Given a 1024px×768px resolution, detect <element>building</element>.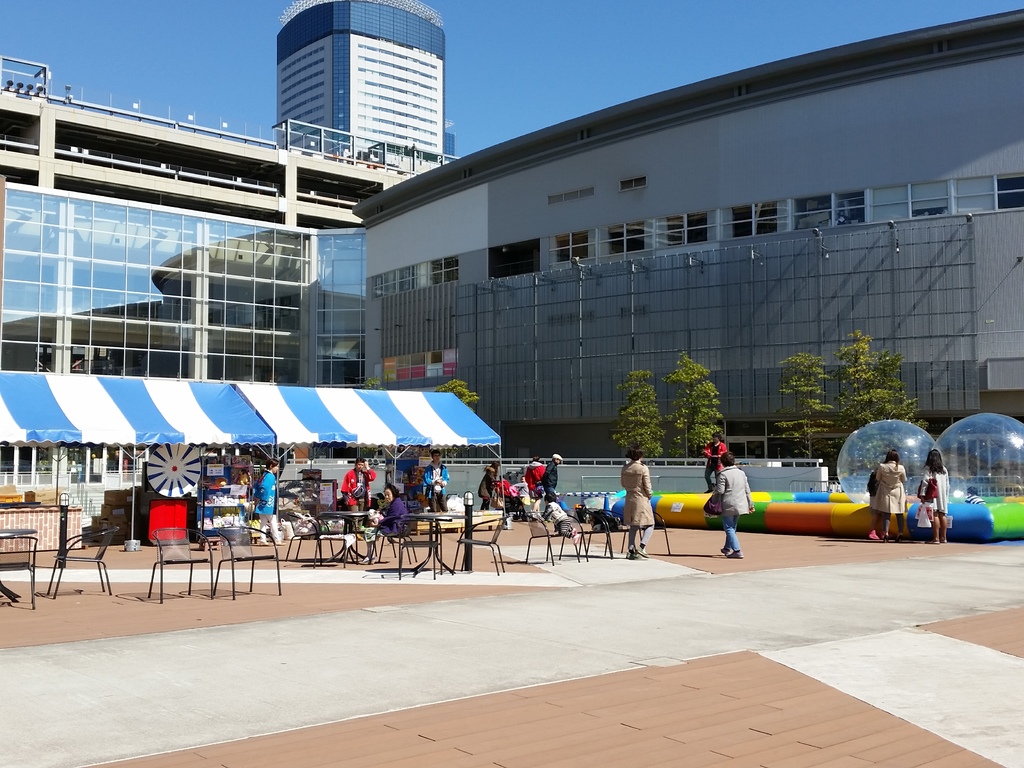
box(0, 0, 461, 495).
